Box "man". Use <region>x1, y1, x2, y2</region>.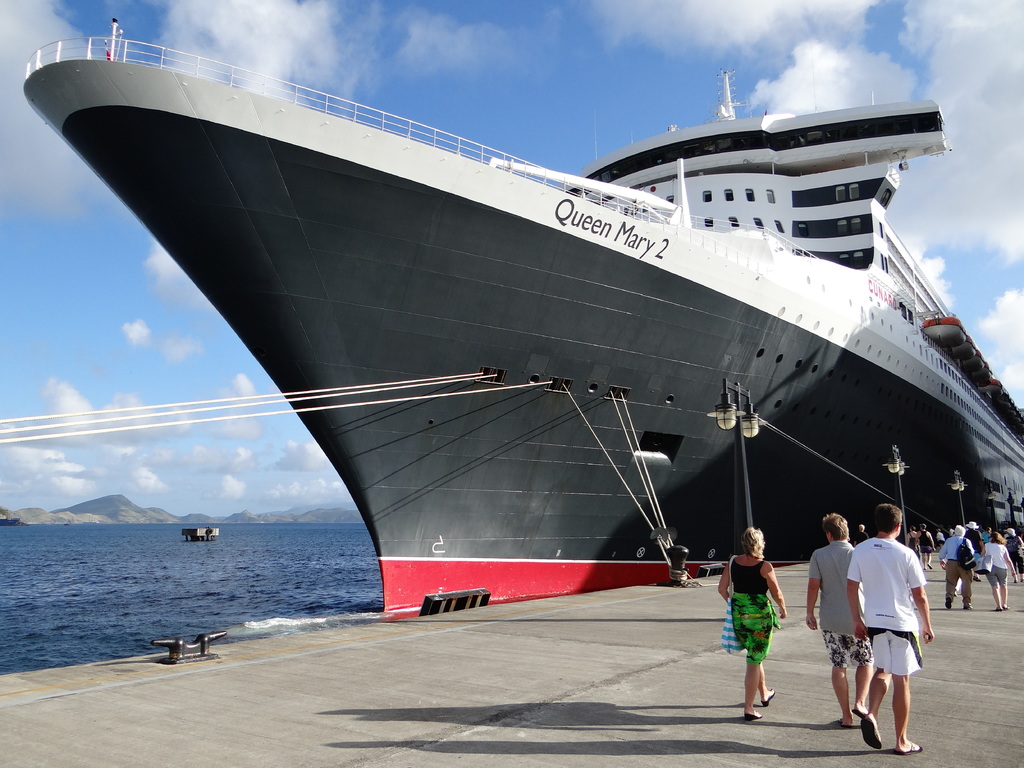
<region>916, 520, 935, 565</region>.
